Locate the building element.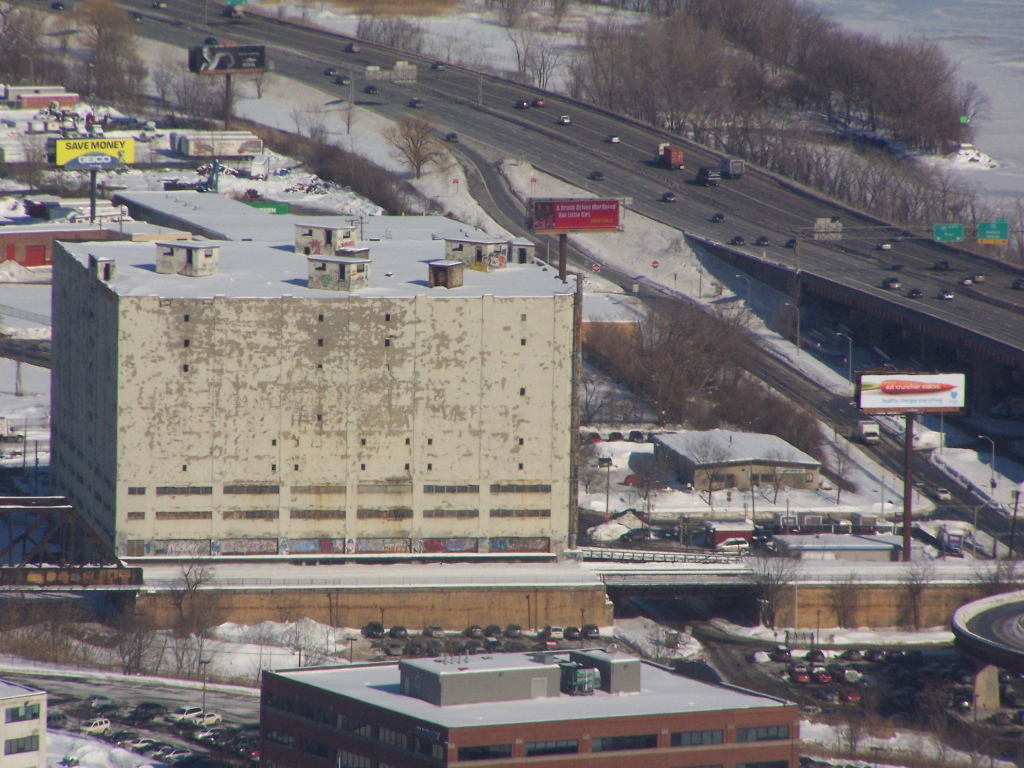
Element bbox: box(45, 221, 580, 555).
